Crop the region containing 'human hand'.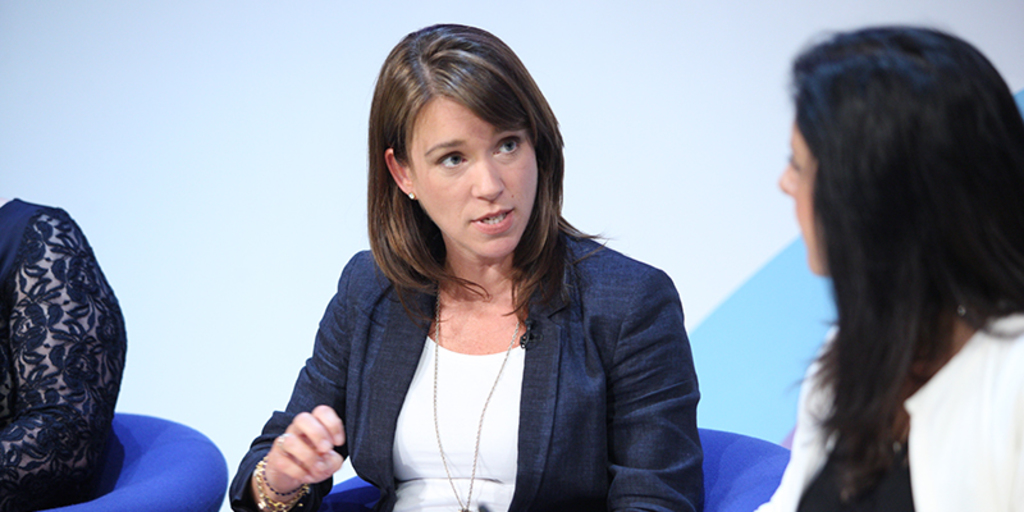
Crop region: <region>250, 407, 347, 490</region>.
